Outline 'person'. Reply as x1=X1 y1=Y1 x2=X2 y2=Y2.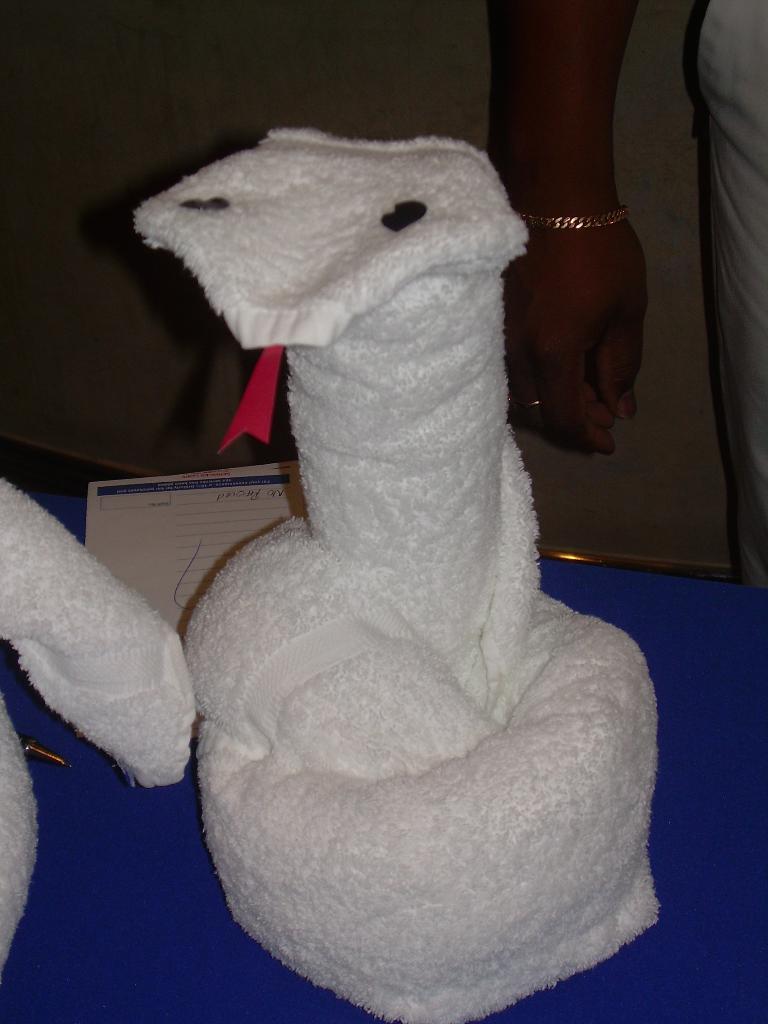
x1=485 y1=0 x2=765 y2=586.
